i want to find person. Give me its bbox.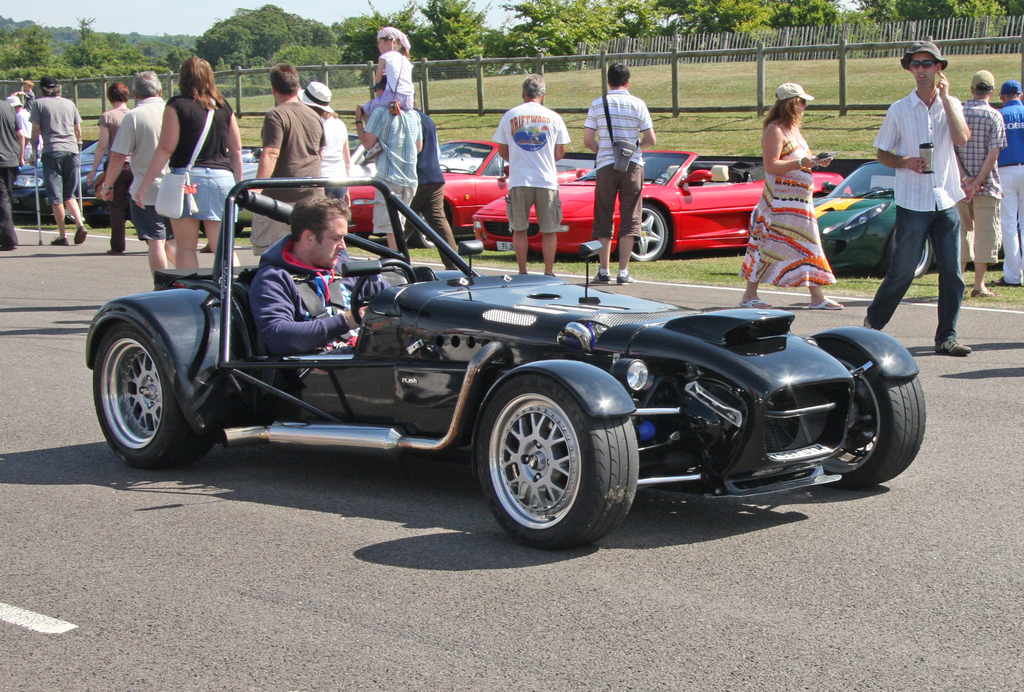
[x1=996, y1=82, x2=1023, y2=286].
